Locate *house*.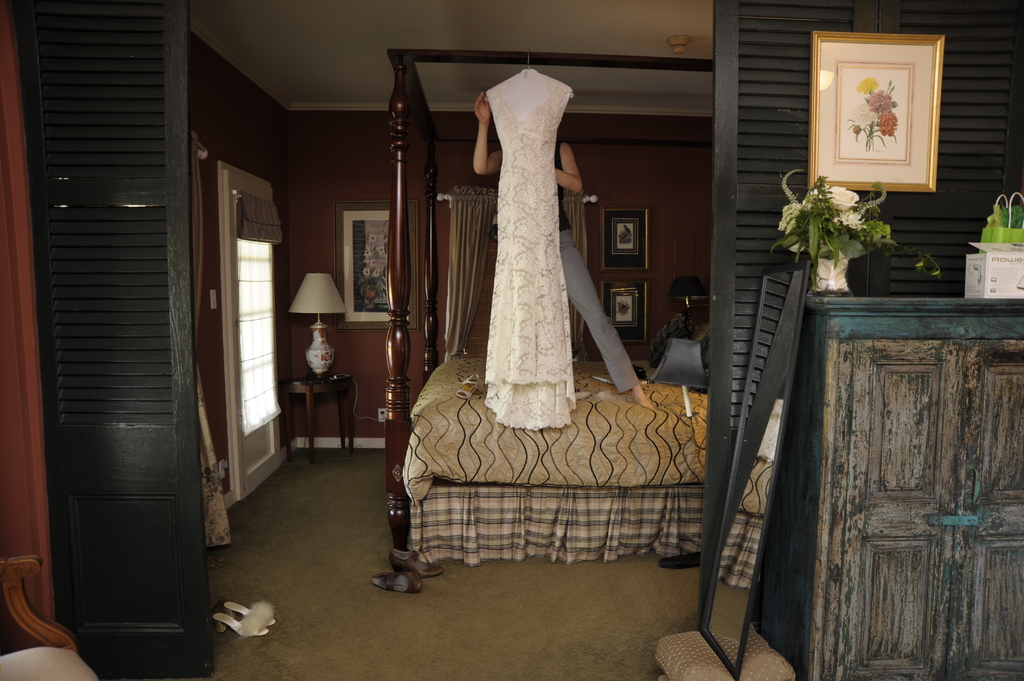
Bounding box: BBox(0, 0, 1023, 680).
